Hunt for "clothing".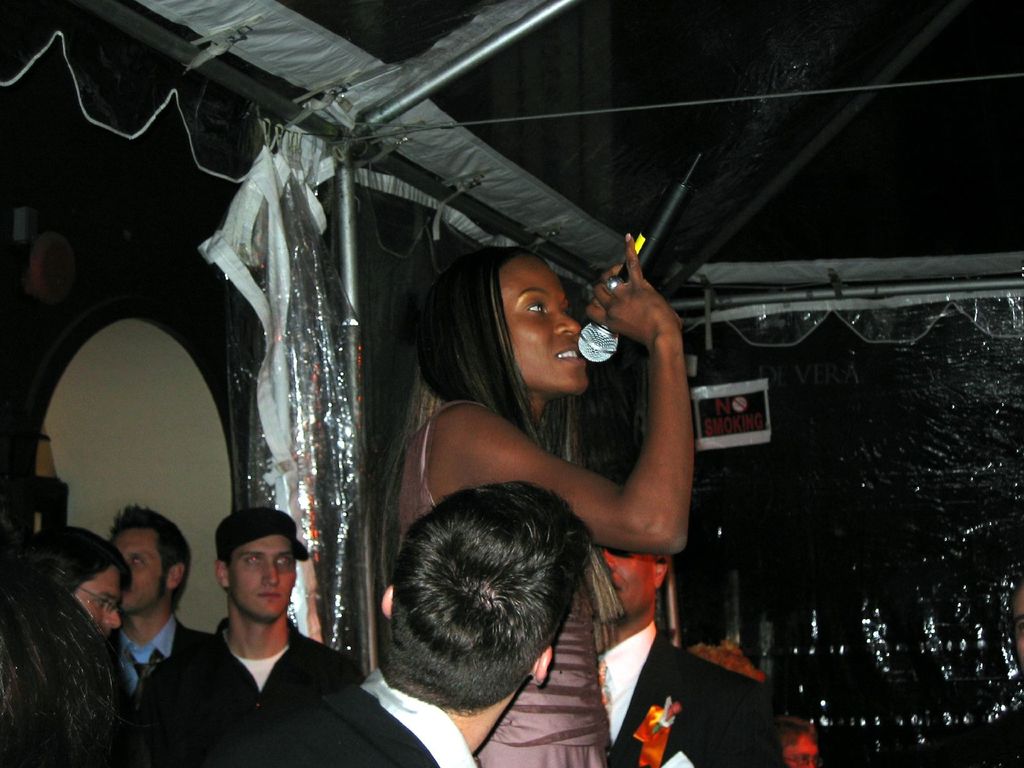
Hunted down at 109 620 211 696.
